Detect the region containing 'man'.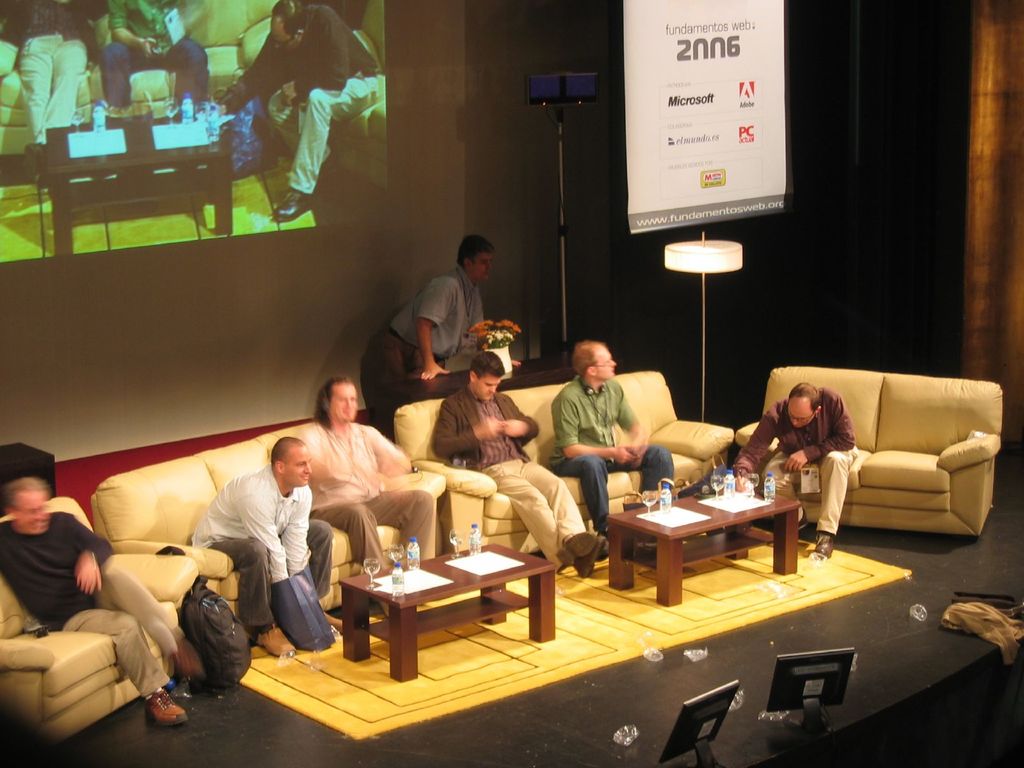
19:0:128:166.
